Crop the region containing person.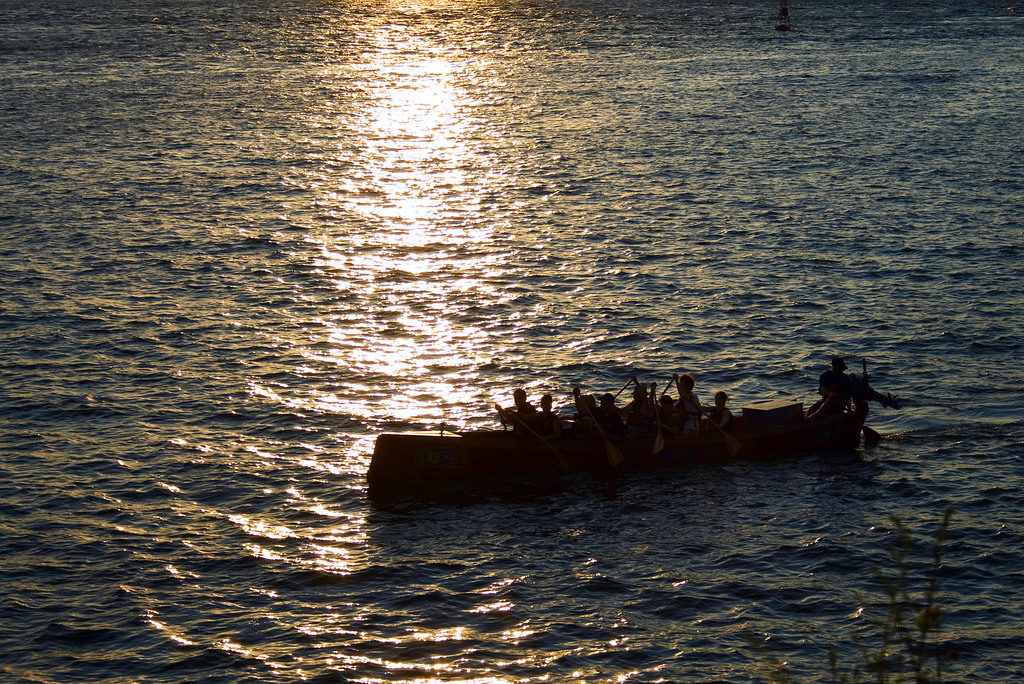
Crop region: x1=707 y1=389 x2=730 y2=434.
